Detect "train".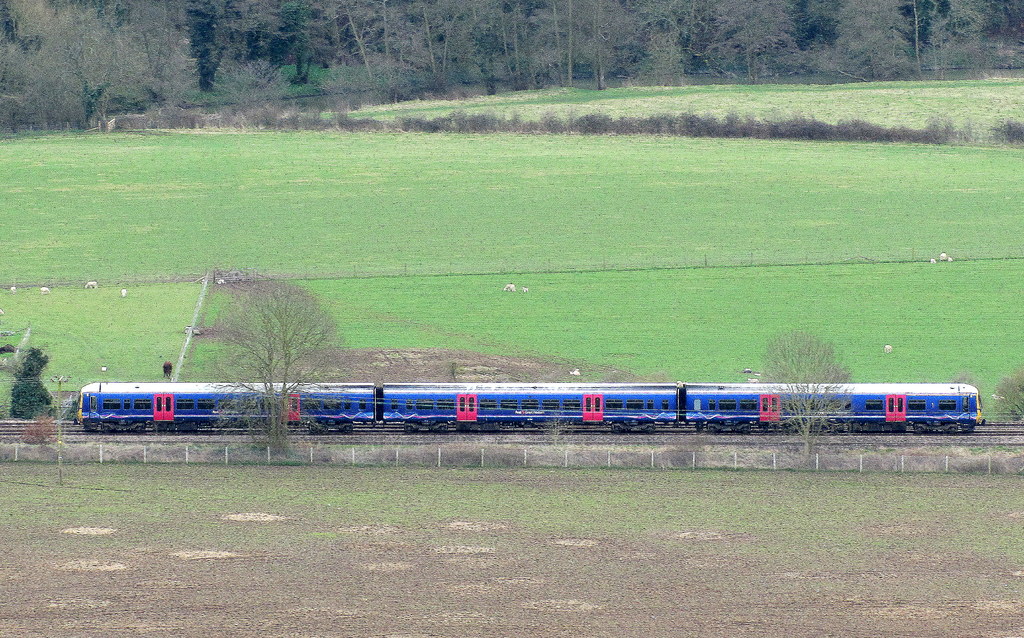
Detected at (left=73, top=379, right=984, bottom=436).
